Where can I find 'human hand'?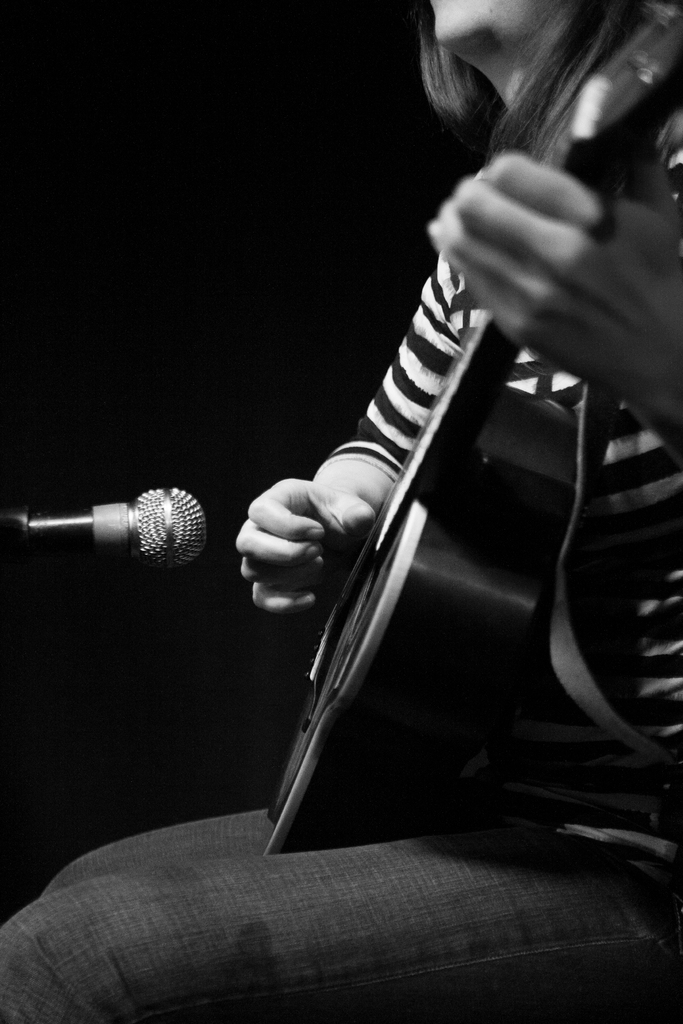
You can find it at select_region(420, 145, 682, 412).
